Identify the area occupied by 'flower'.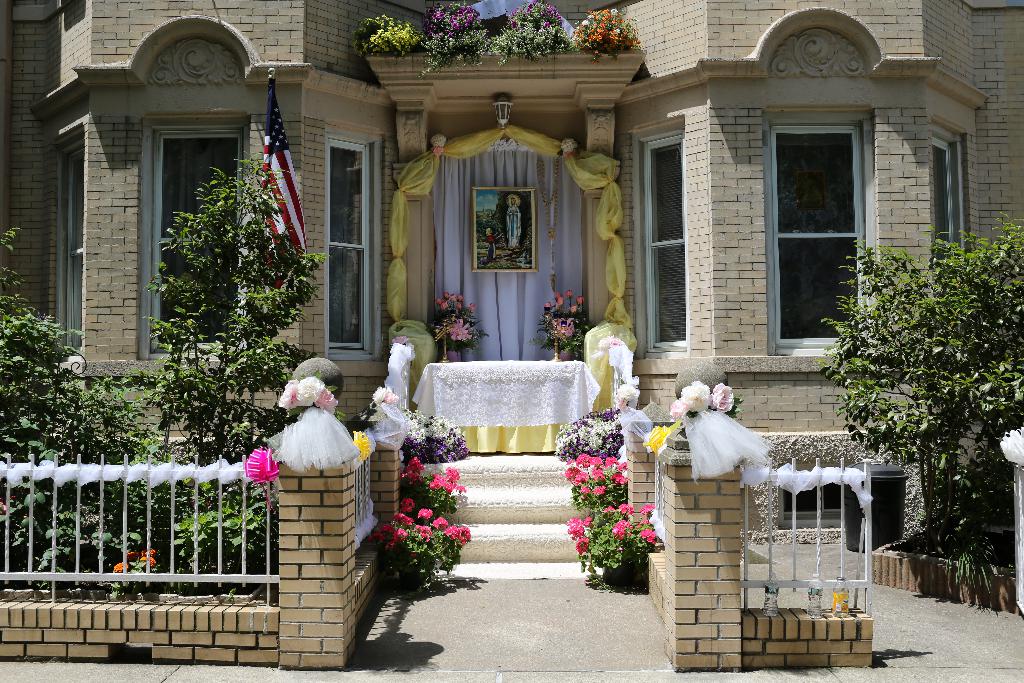
Area: 612, 519, 630, 544.
